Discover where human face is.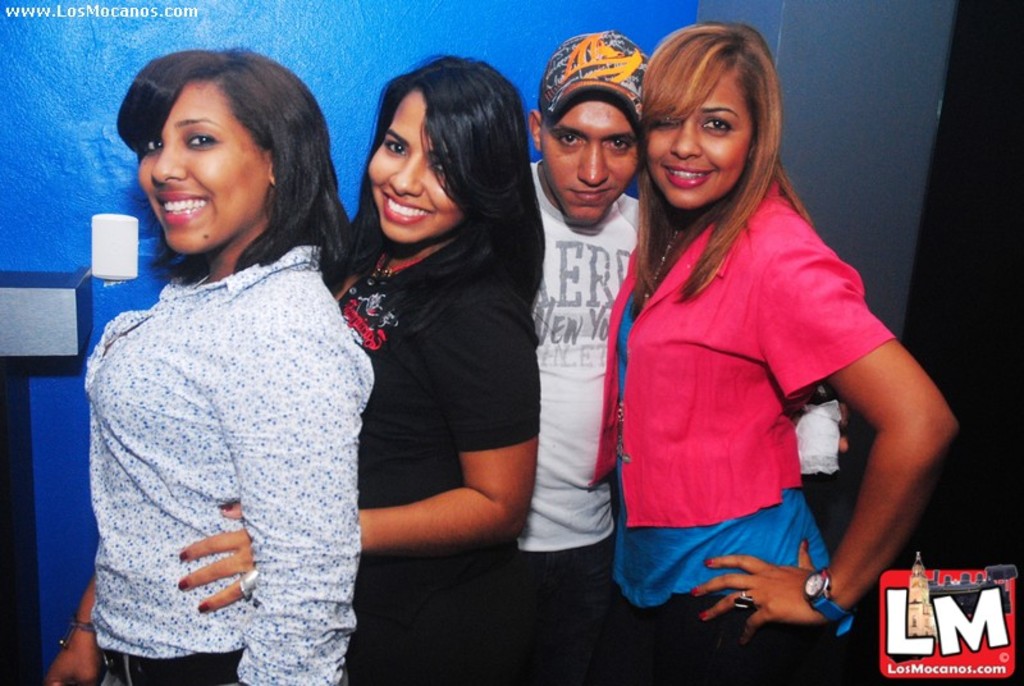
Discovered at BBox(643, 59, 760, 209).
